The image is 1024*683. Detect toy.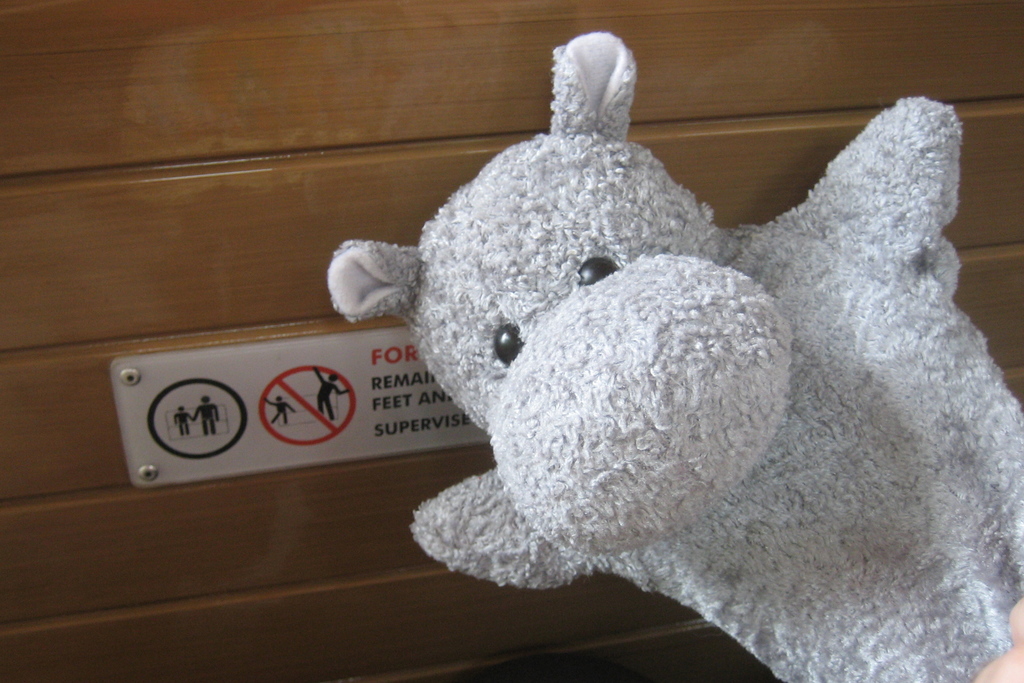
Detection: x1=353 y1=3 x2=1023 y2=670.
